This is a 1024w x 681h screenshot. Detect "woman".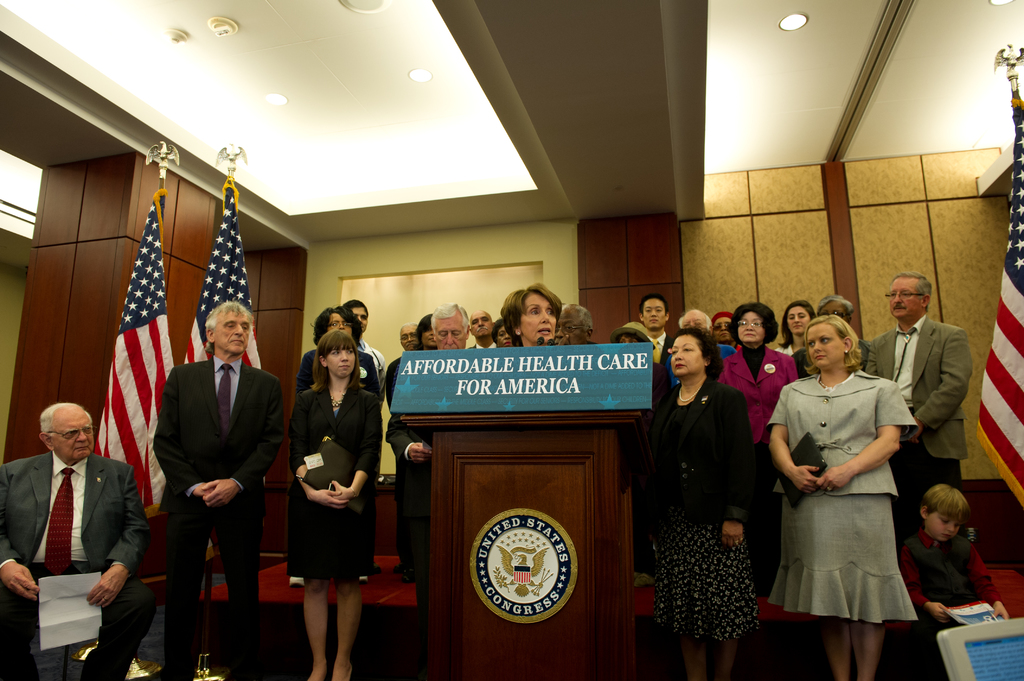
714, 300, 799, 597.
